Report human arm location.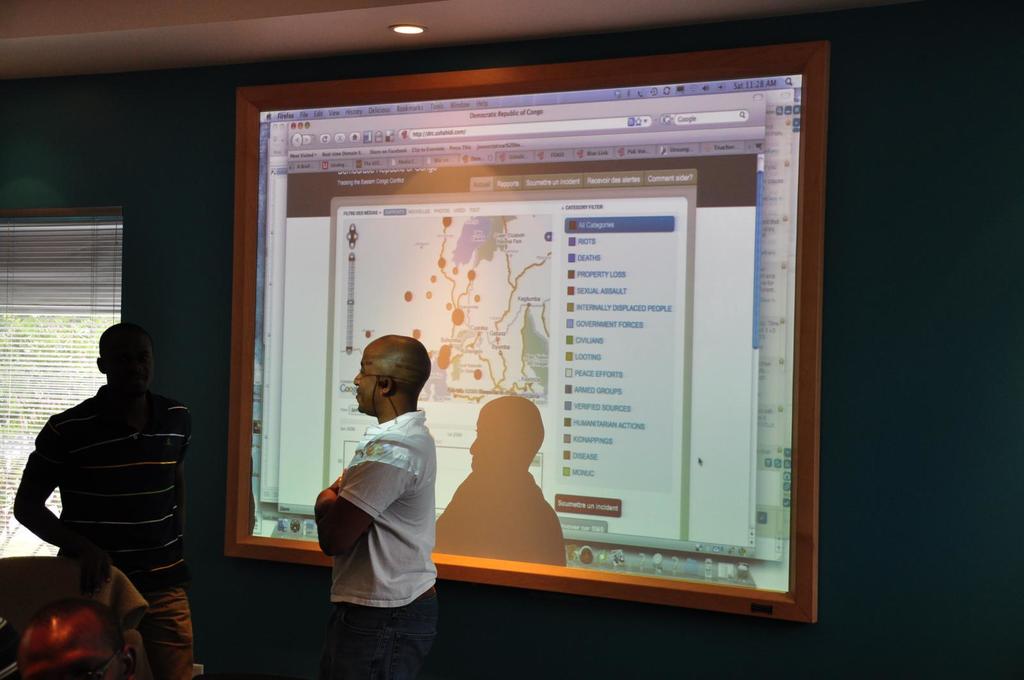
Report: {"x1": 13, "y1": 418, "x2": 114, "y2": 590}.
